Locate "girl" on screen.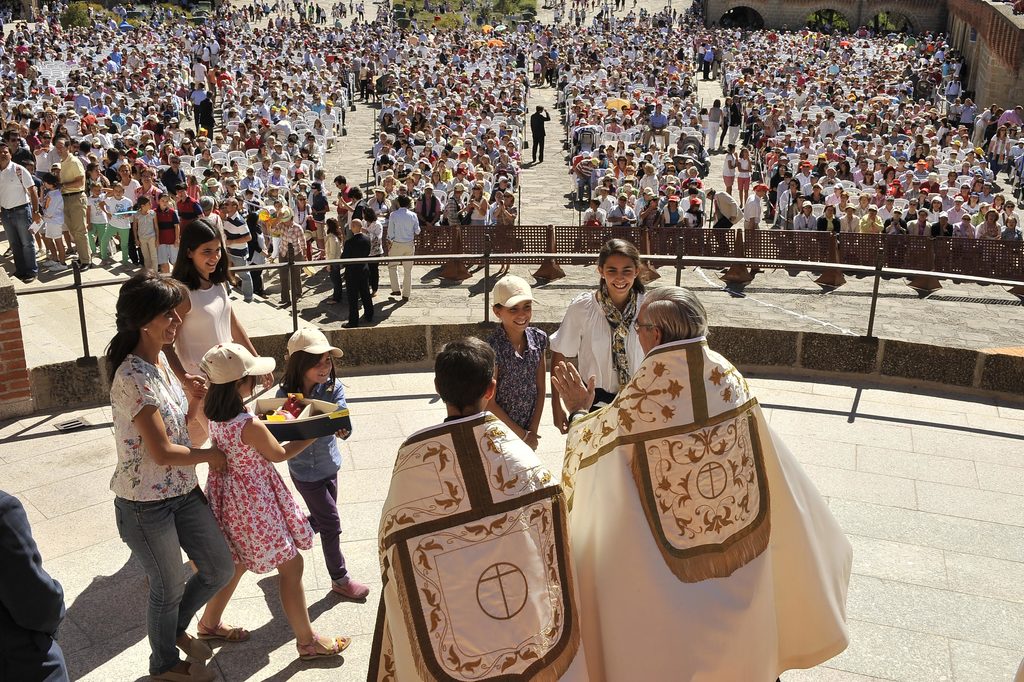
On screen at {"x1": 197, "y1": 345, "x2": 349, "y2": 656}.
